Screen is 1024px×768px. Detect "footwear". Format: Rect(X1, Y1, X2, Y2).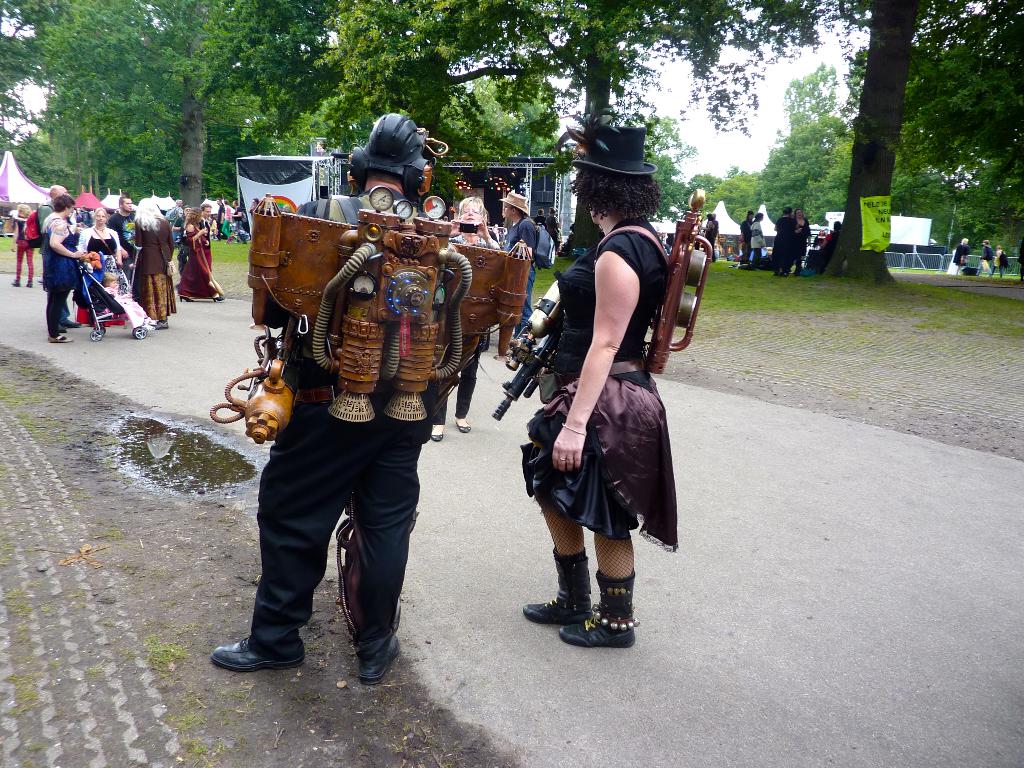
Rect(428, 429, 444, 444).
